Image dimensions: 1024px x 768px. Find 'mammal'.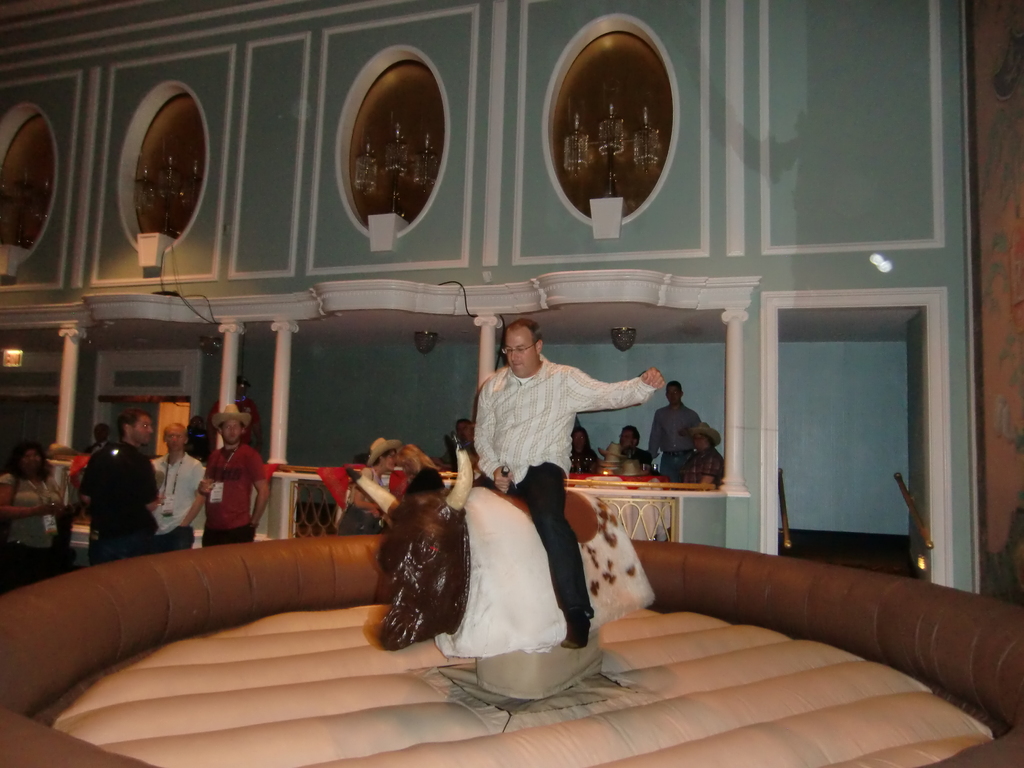
region(420, 294, 675, 654).
